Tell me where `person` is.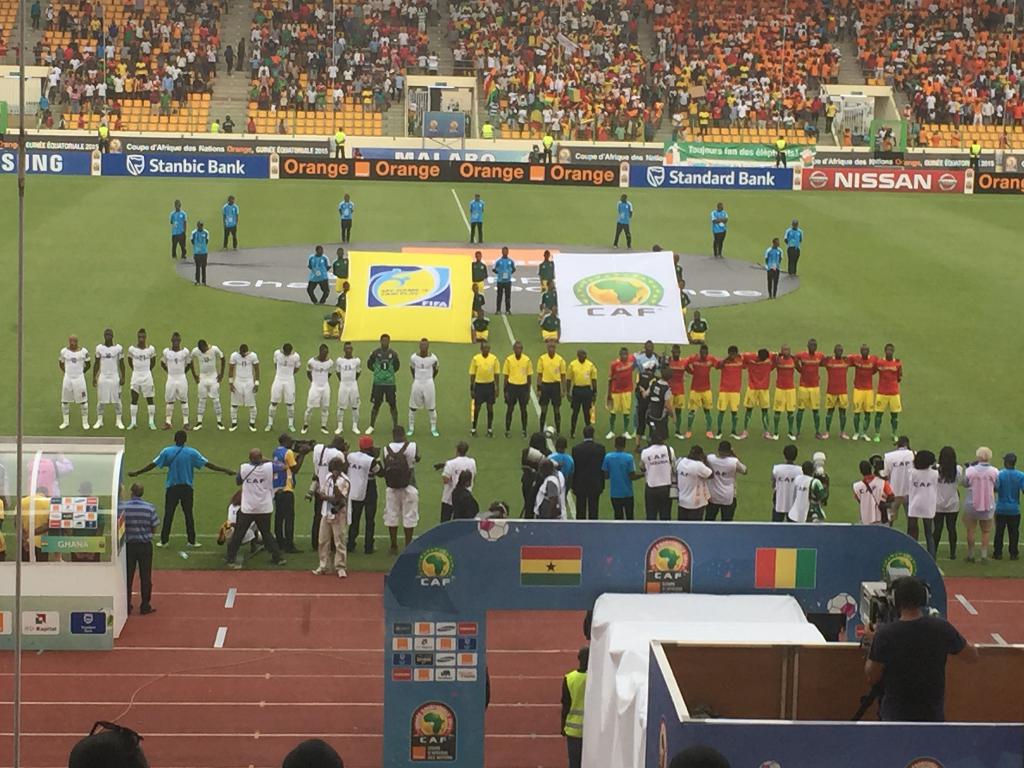
`person` is at (x1=340, y1=285, x2=353, y2=314).
